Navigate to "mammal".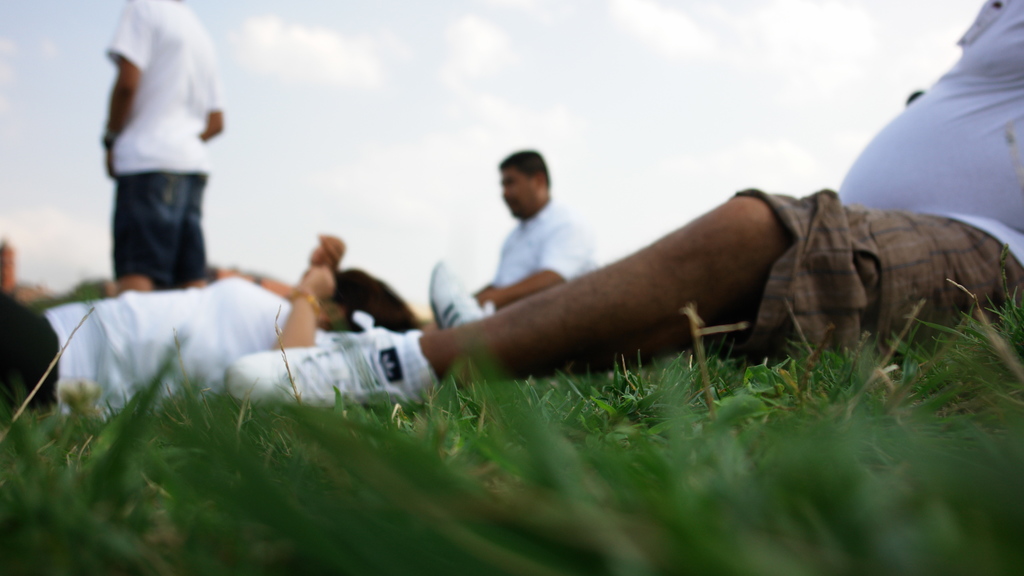
Navigation target: (0,226,429,417).
